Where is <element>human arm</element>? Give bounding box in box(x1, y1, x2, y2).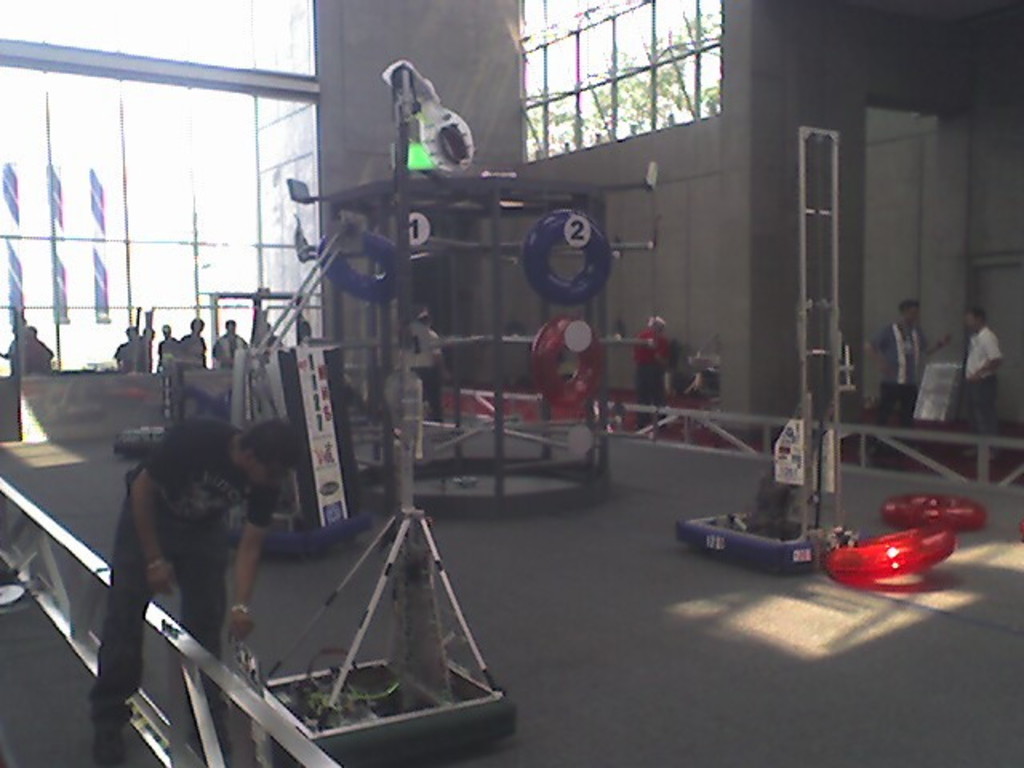
box(123, 429, 189, 606).
